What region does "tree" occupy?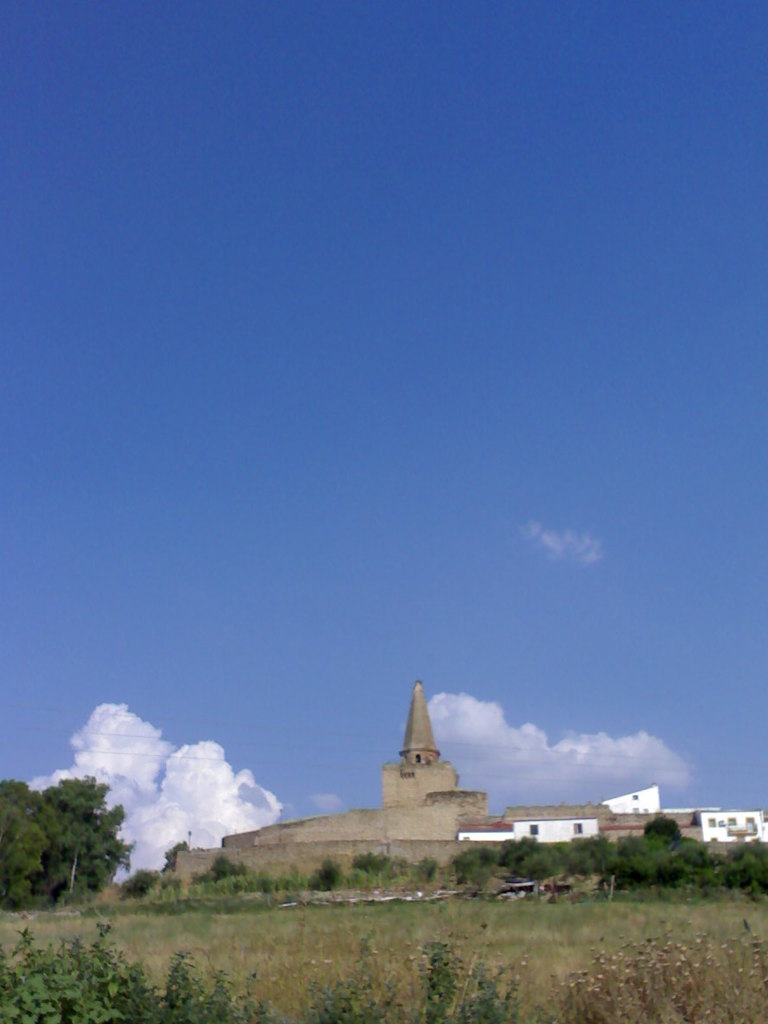
Rect(156, 835, 193, 879).
